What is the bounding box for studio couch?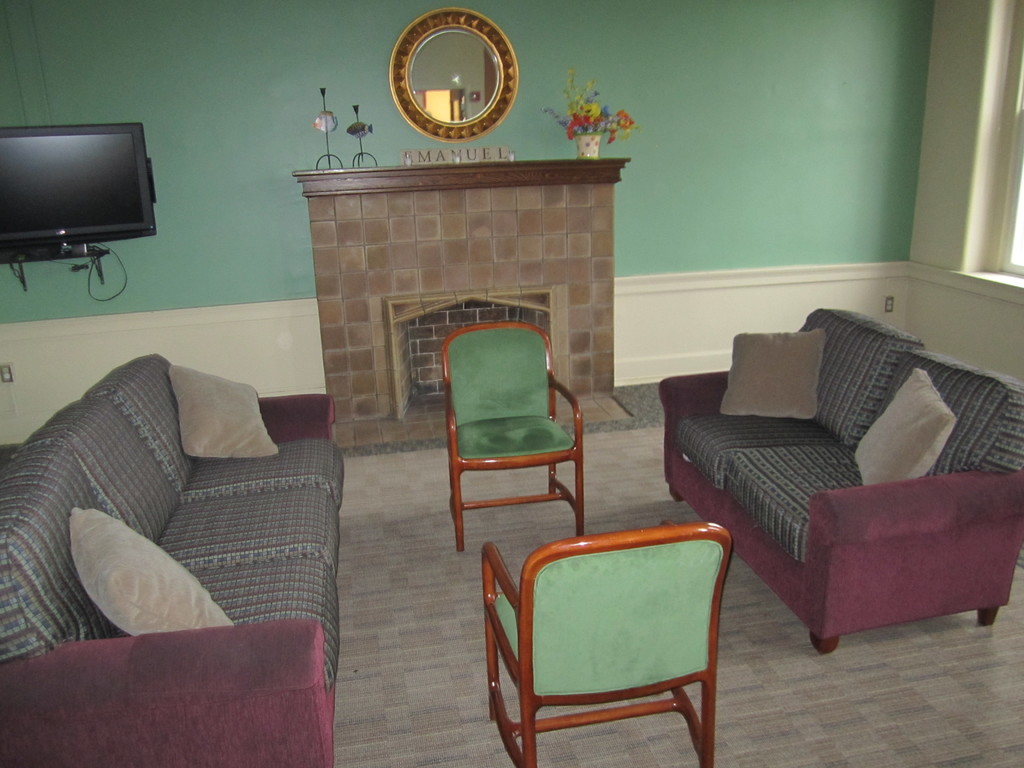
<region>0, 351, 350, 767</region>.
